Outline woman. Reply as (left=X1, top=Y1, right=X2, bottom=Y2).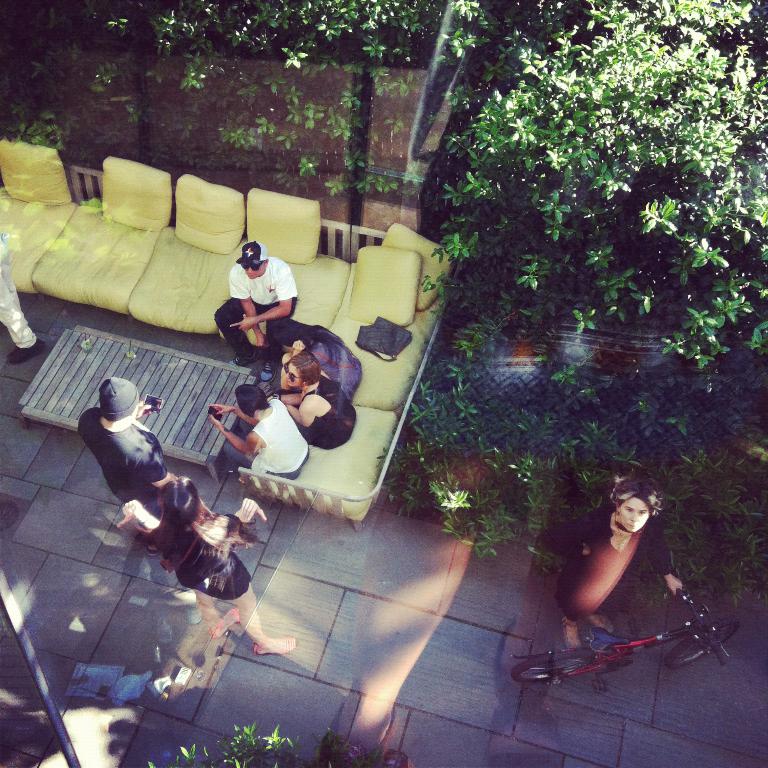
(left=275, top=319, right=364, bottom=401).
